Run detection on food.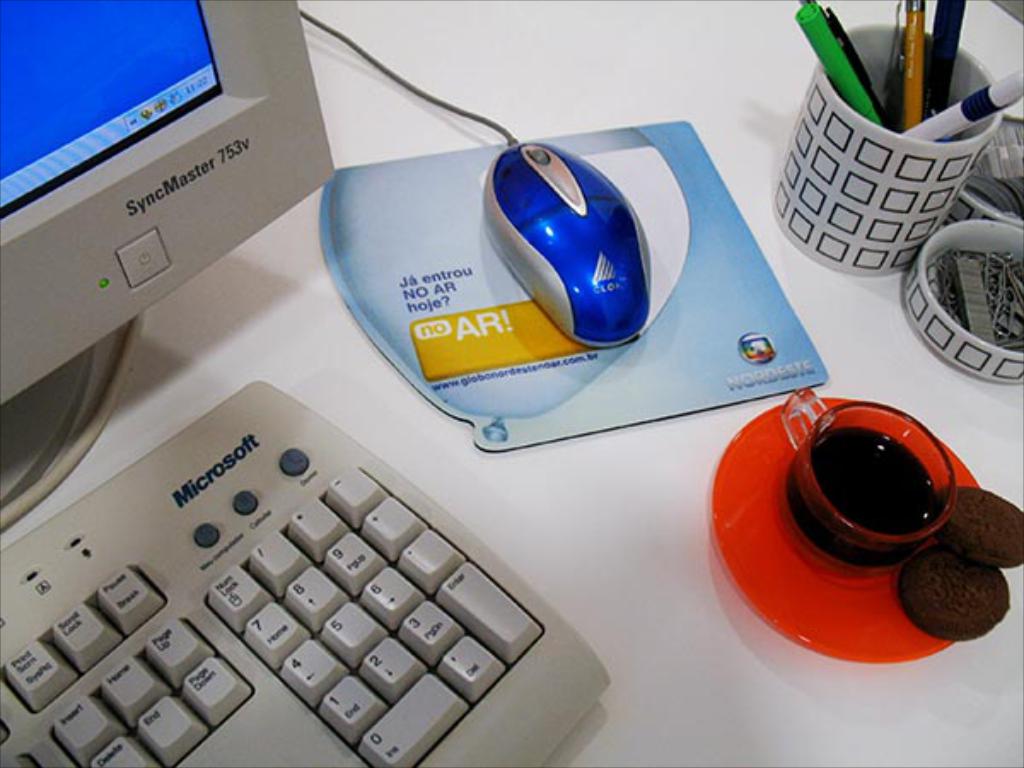
Result: bbox(940, 481, 1022, 563).
